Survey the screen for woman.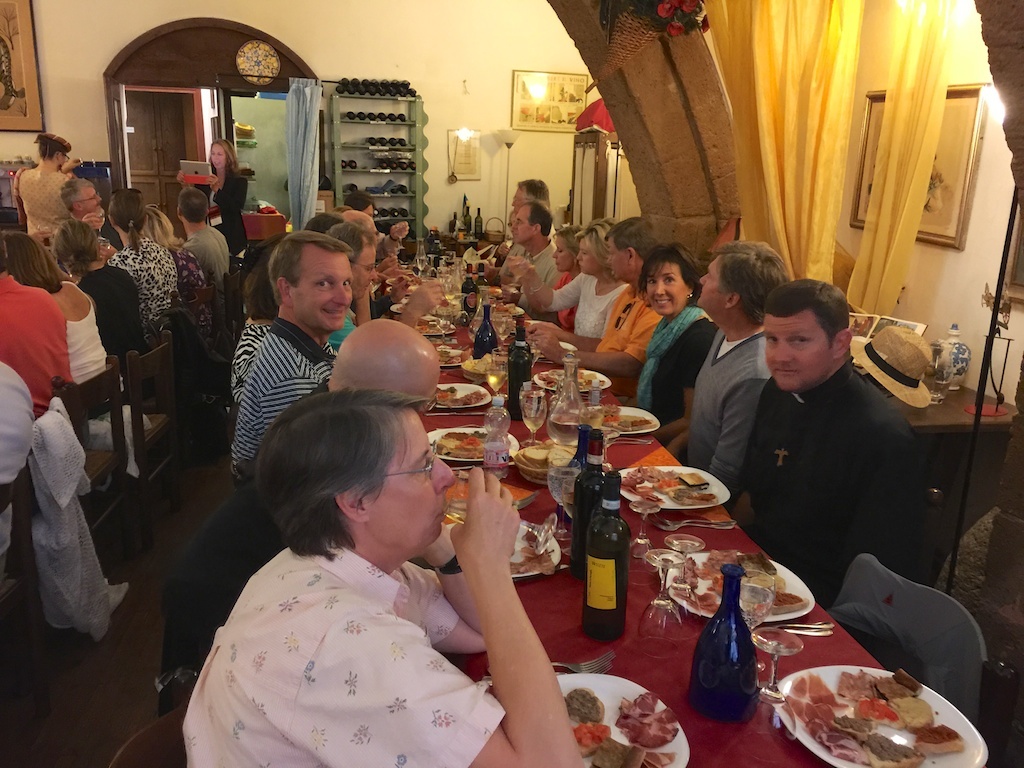
Survey found: left=507, top=218, right=627, bottom=350.
